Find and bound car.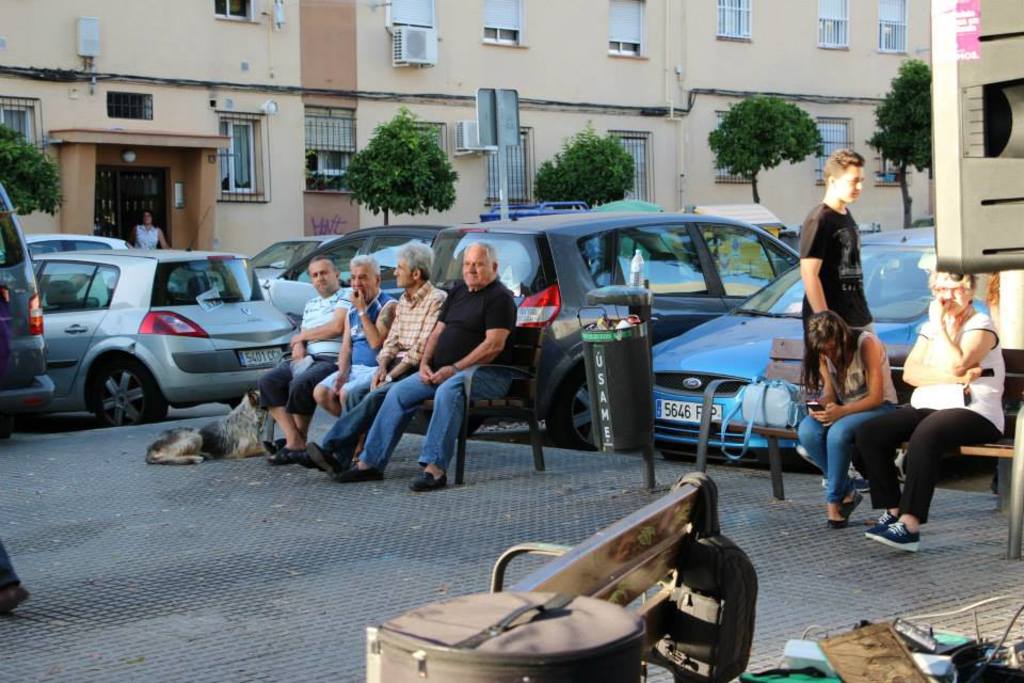
Bound: BBox(649, 228, 1001, 459).
